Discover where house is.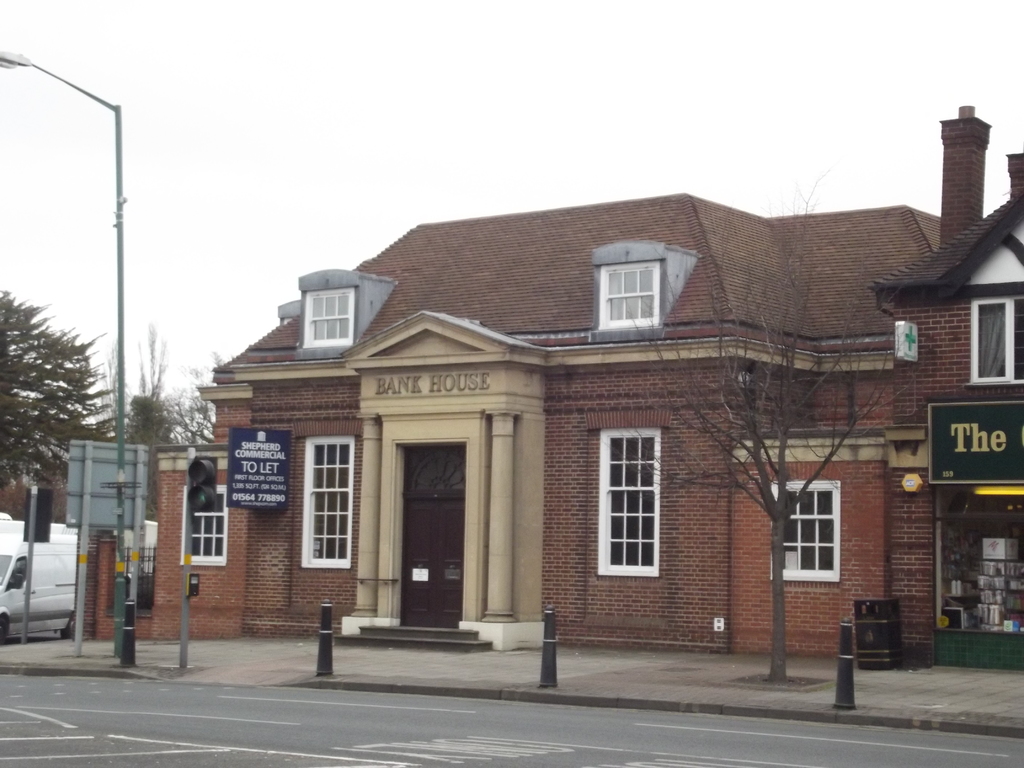
Discovered at [left=75, top=188, right=938, bottom=655].
